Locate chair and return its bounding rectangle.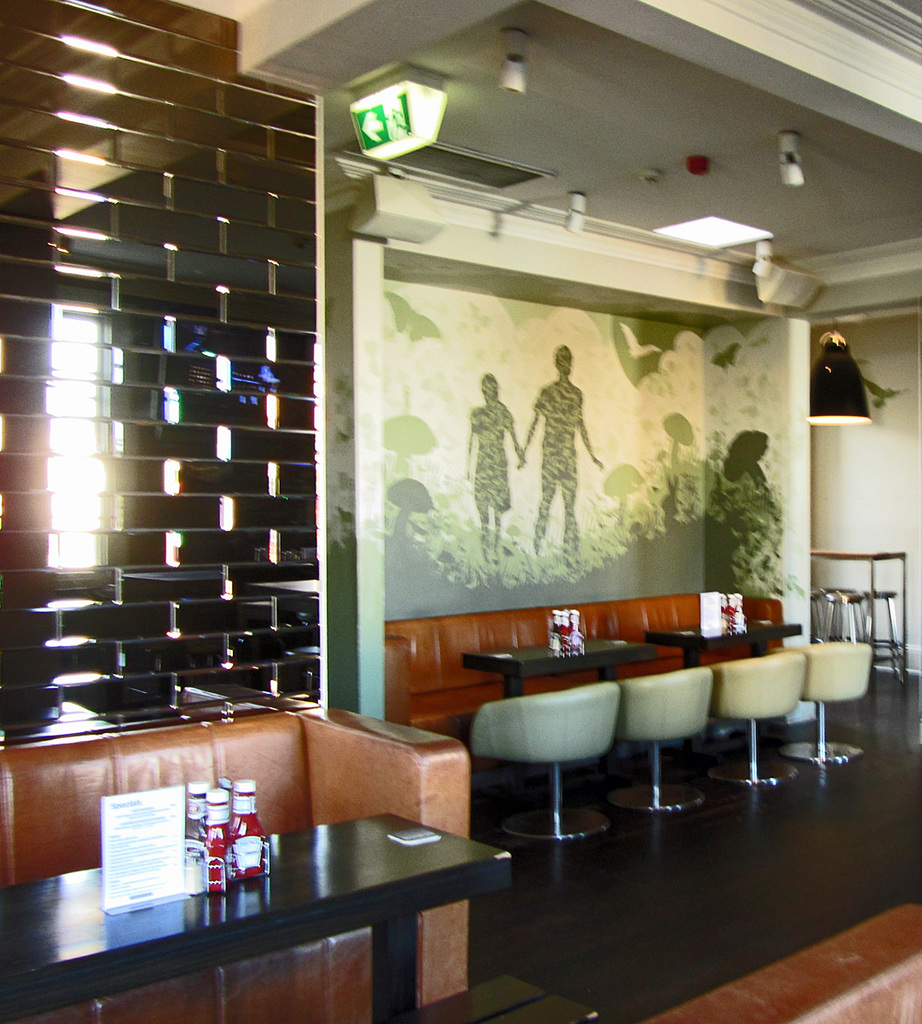
(left=772, top=642, right=859, bottom=765).
